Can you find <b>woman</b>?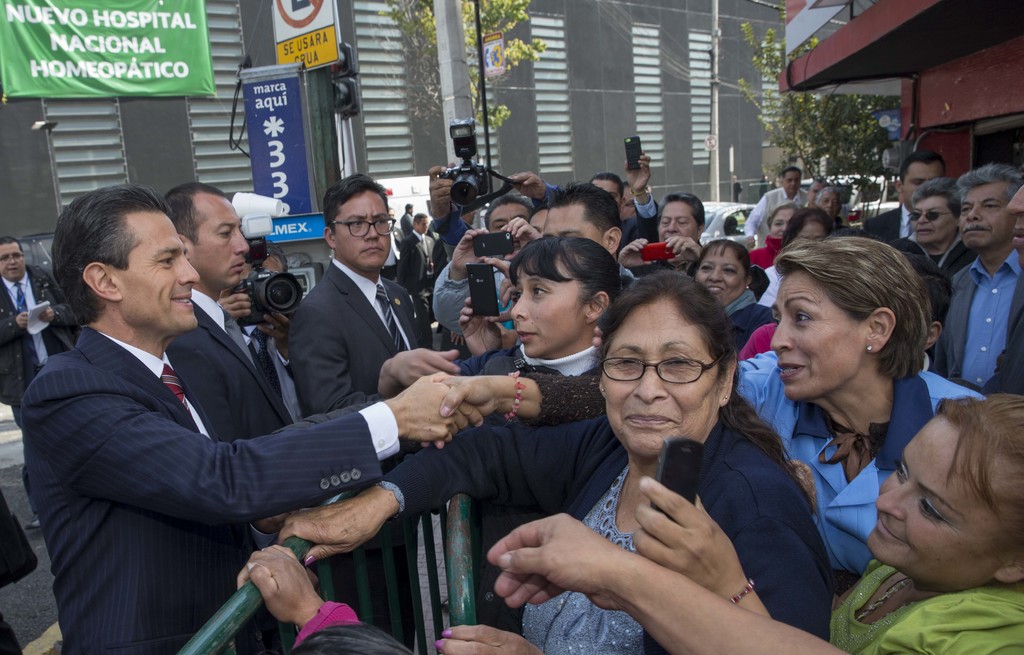
Yes, bounding box: BBox(754, 202, 834, 306).
